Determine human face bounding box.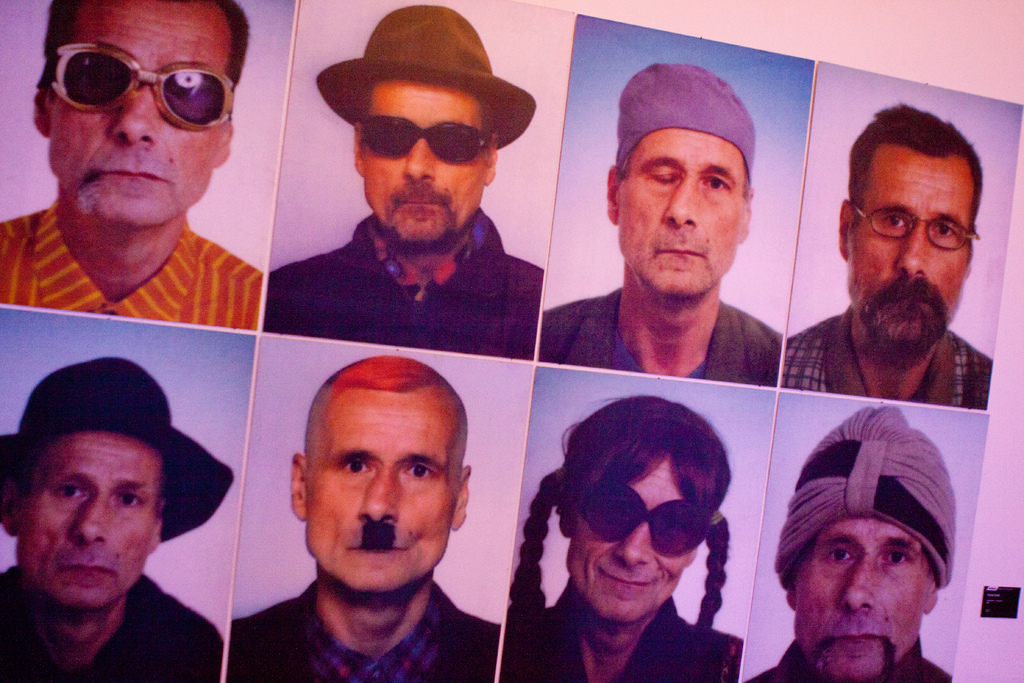
Determined: 18,434,157,607.
